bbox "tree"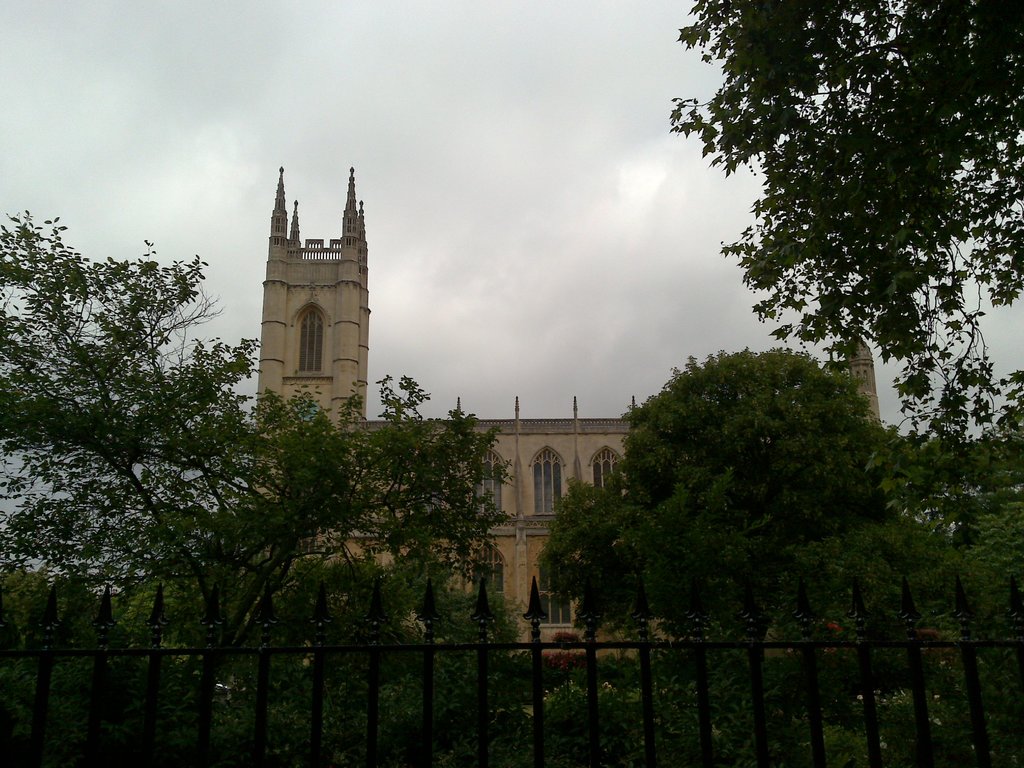
left=673, top=0, right=1023, bottom=415
